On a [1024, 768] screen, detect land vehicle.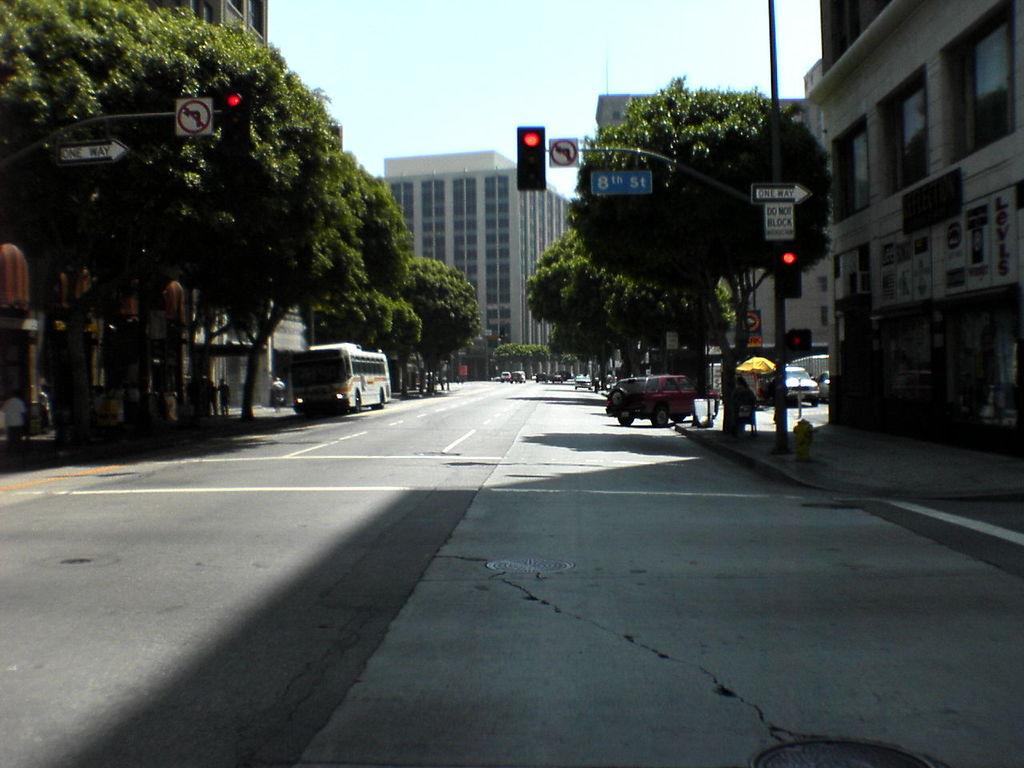
(539, 376, 543, 380).
